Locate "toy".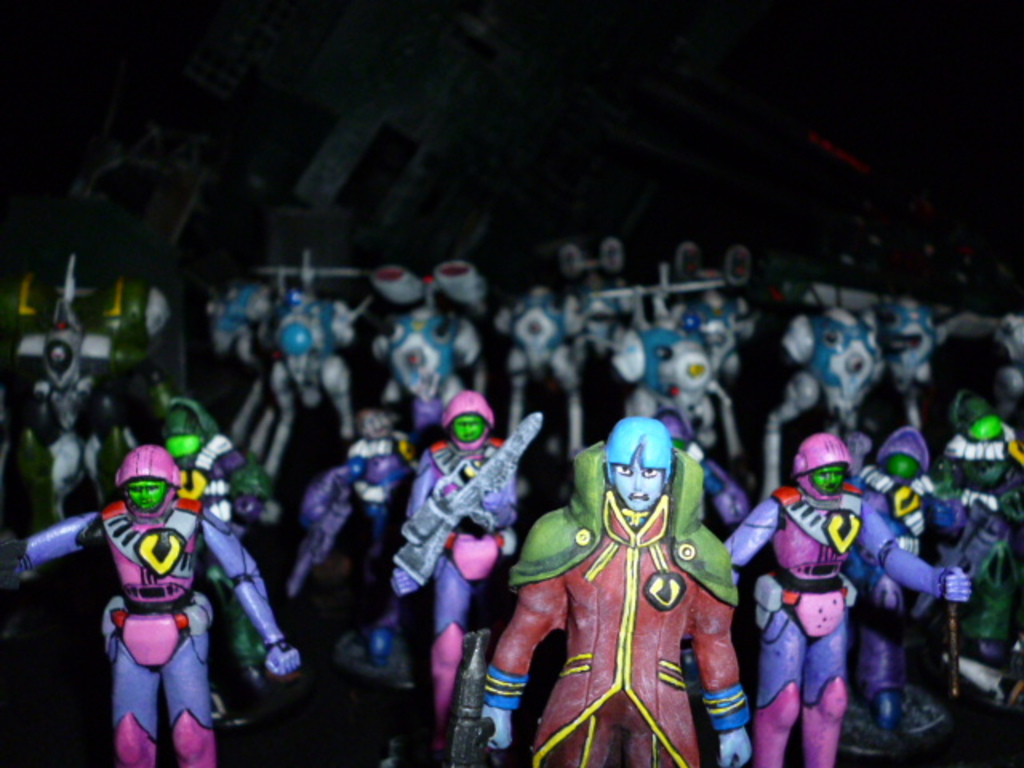
Bounding box: [x1=715, y1=438, x2=974, y2=766].
